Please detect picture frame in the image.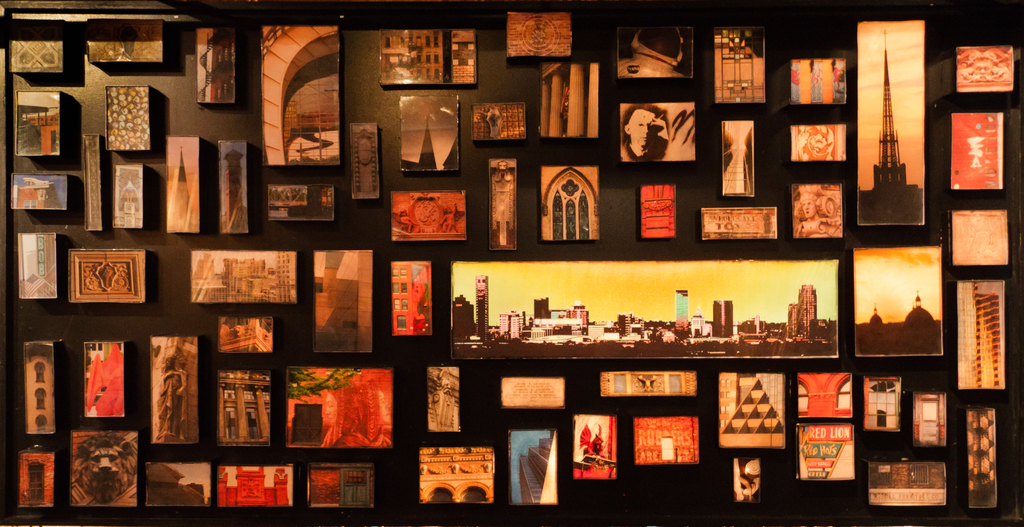
(left=449, top=257, right=844, bottom=359).
